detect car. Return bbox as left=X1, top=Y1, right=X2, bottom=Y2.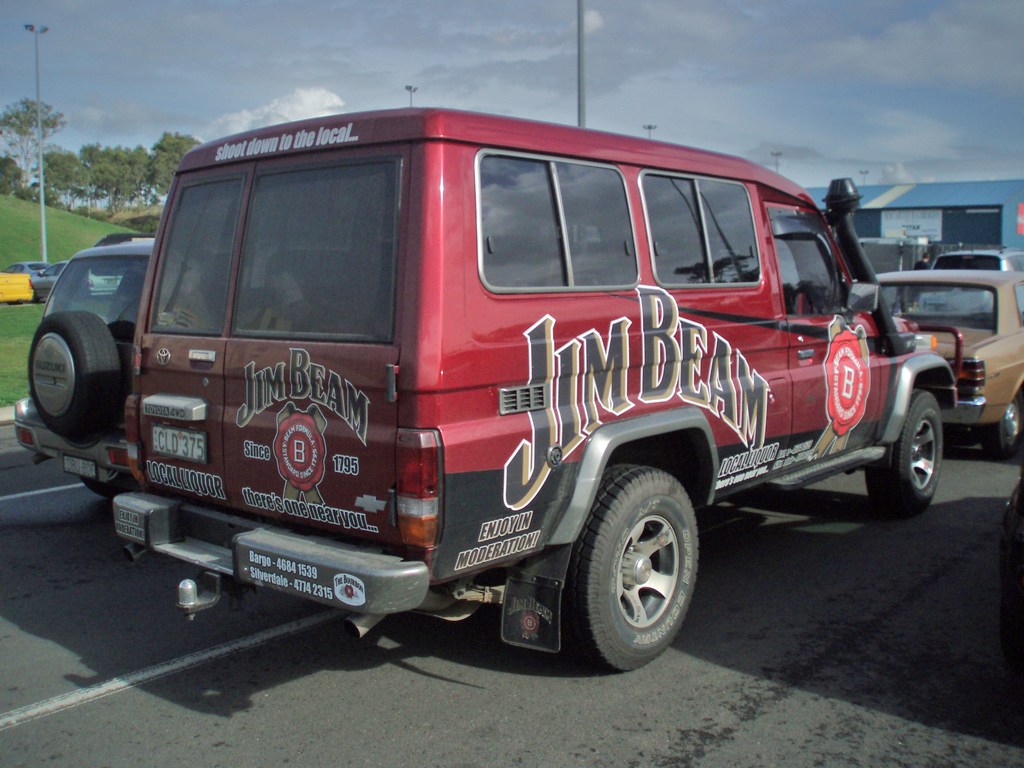
left=35, top=260, right=124, bottom=303.
